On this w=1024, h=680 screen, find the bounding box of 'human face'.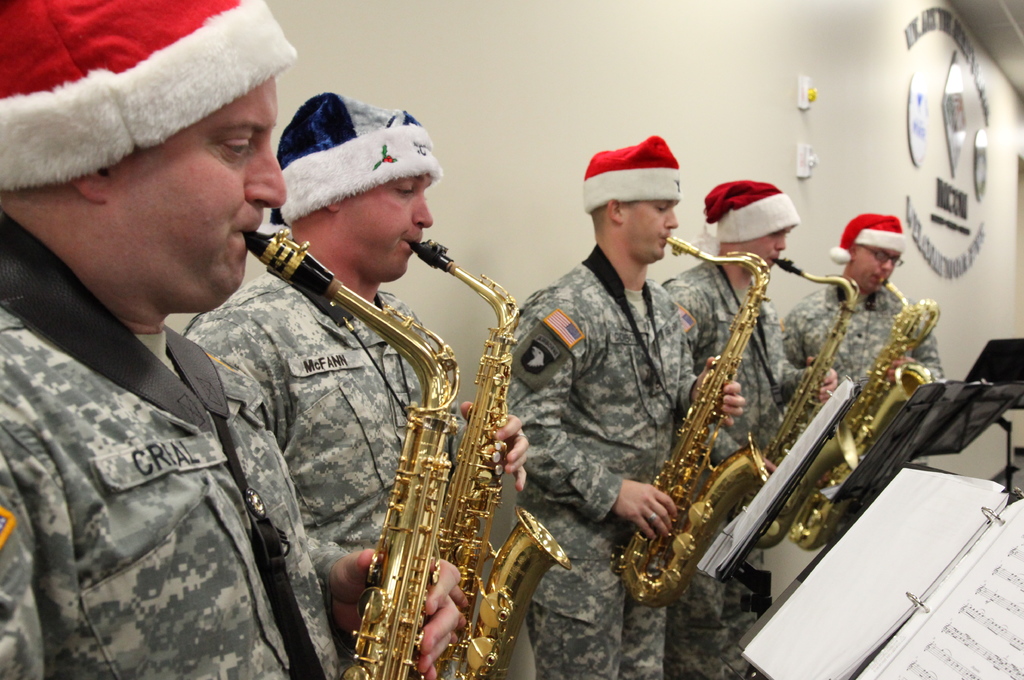
Bounding box: <box>109,81,280,315</box>.
